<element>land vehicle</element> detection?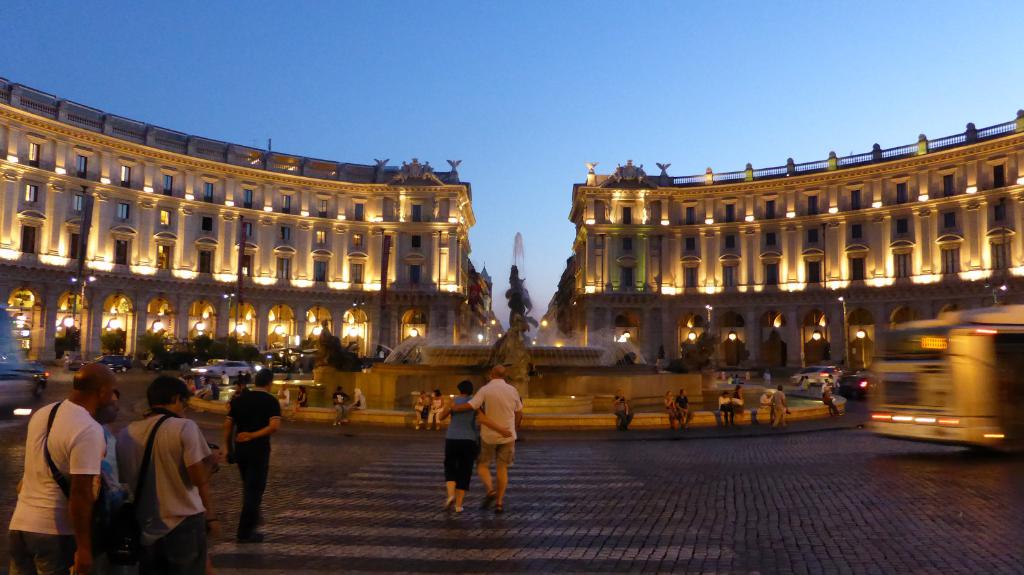
select_region(786, 362, 840, 388)
